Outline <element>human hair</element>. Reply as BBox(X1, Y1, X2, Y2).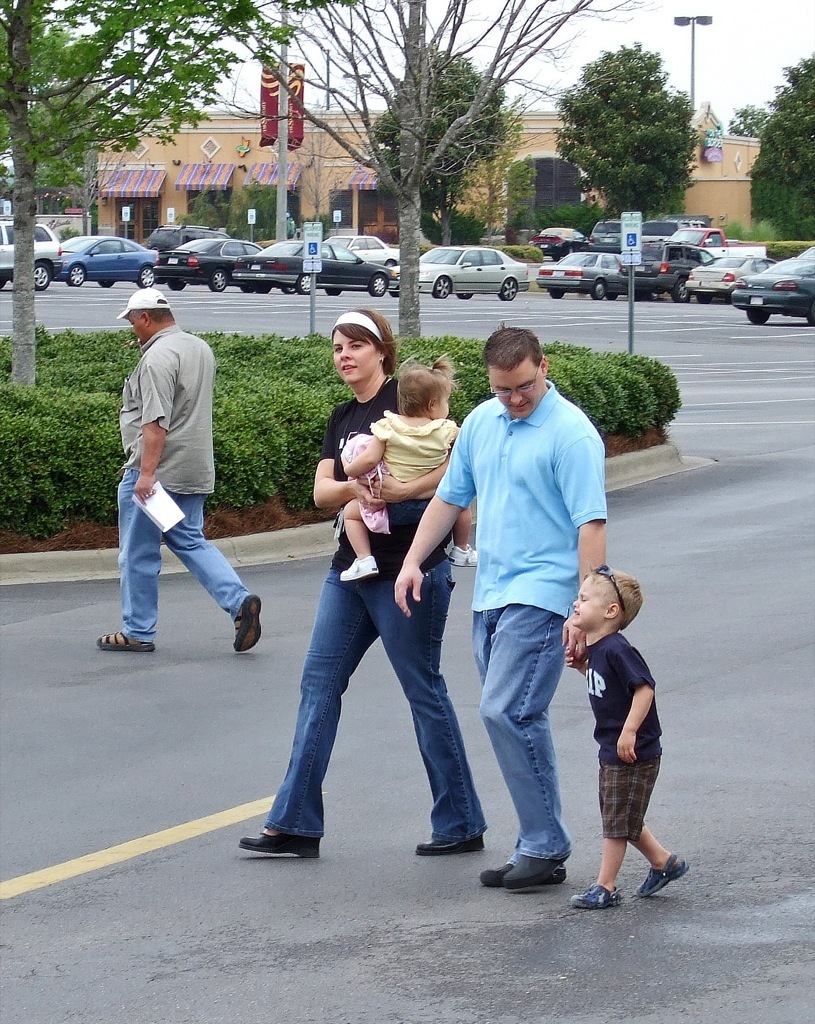
BBox(397, 353, 462, 426).
